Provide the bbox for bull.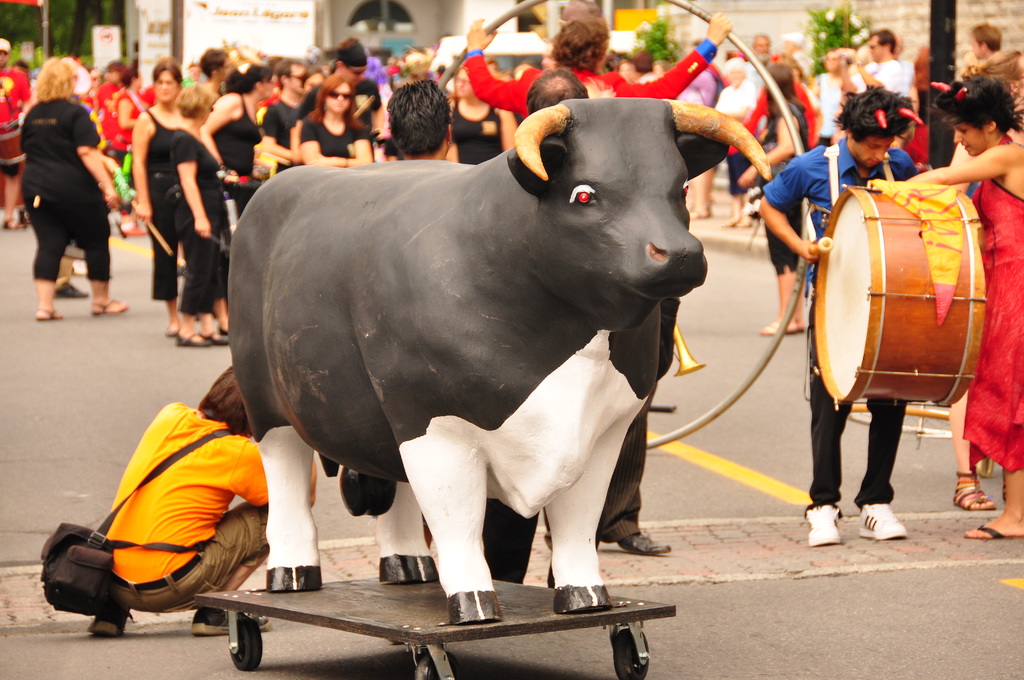
locate(225, 93, 769, 622).
